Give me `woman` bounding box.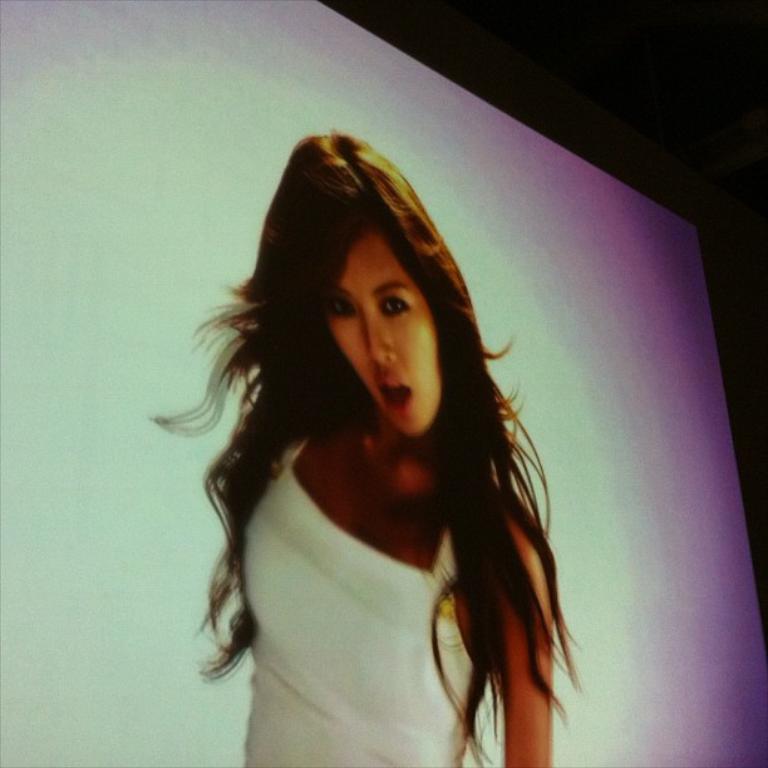
(142, 104, 615, 767).
